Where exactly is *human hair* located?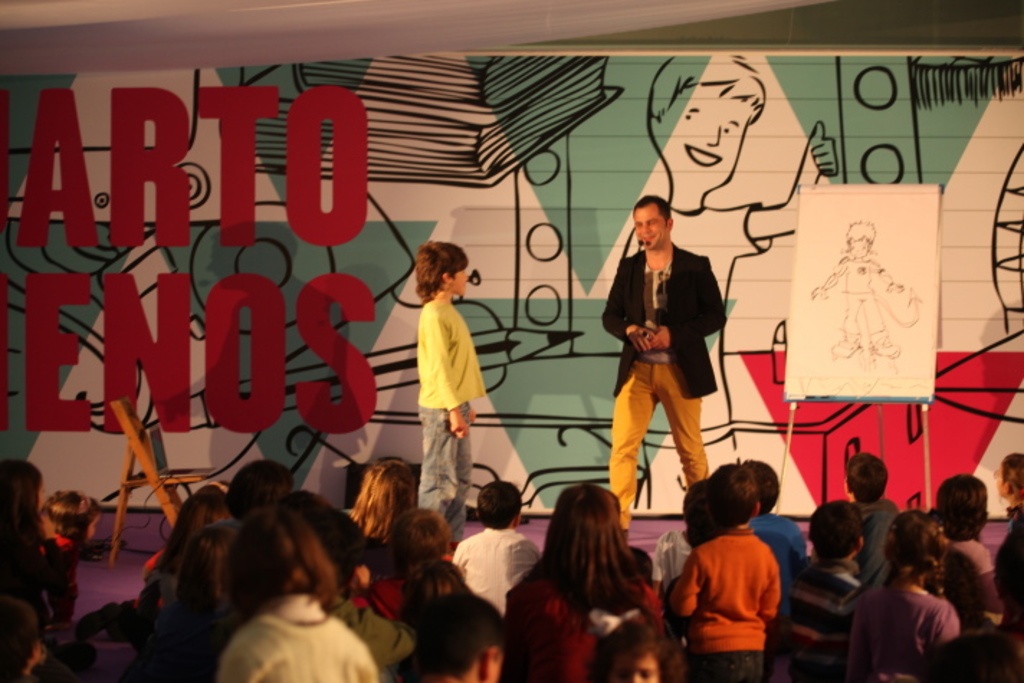
Its bounding box is crop(938, 472, 988, 542).
